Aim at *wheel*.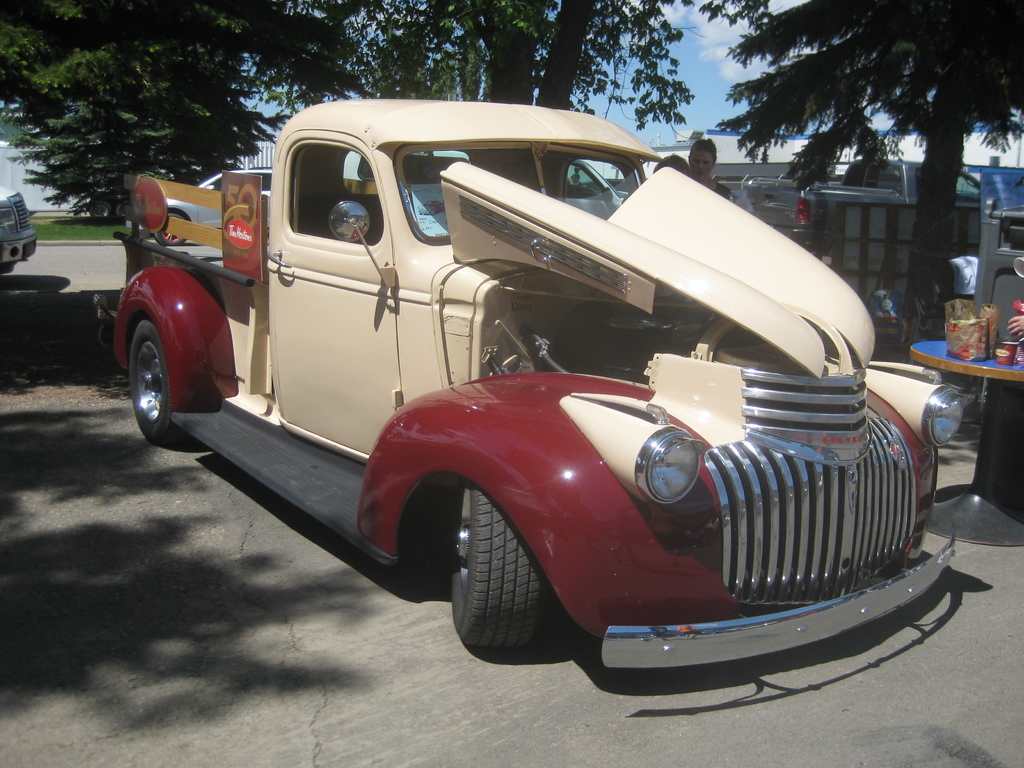
Aimed at 437, 475, 546, 664.
